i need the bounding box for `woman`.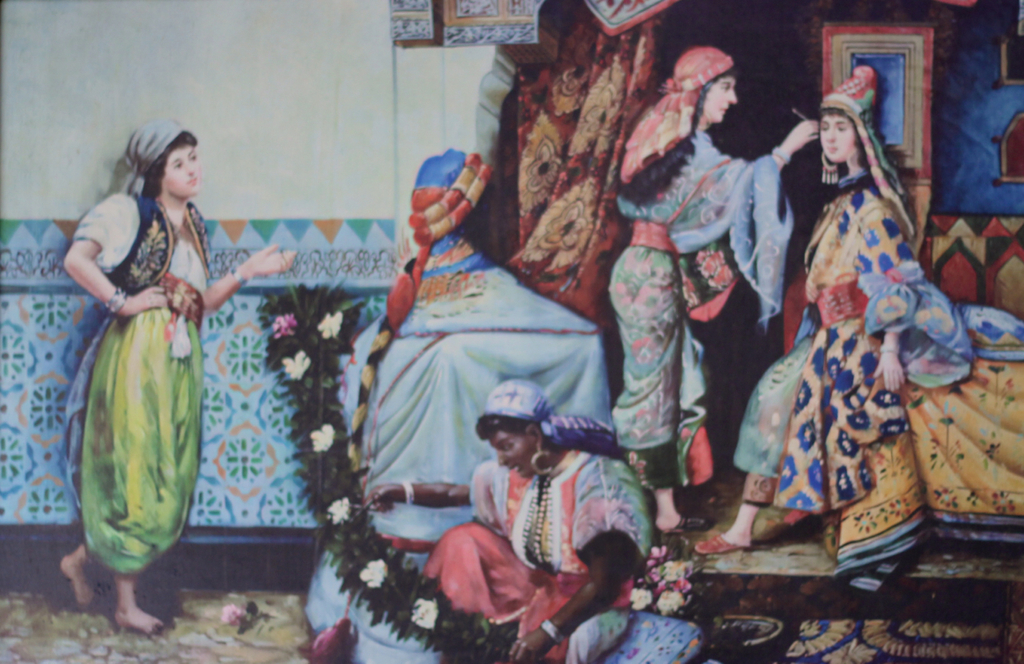
Here it is: (50,108,244,600).
